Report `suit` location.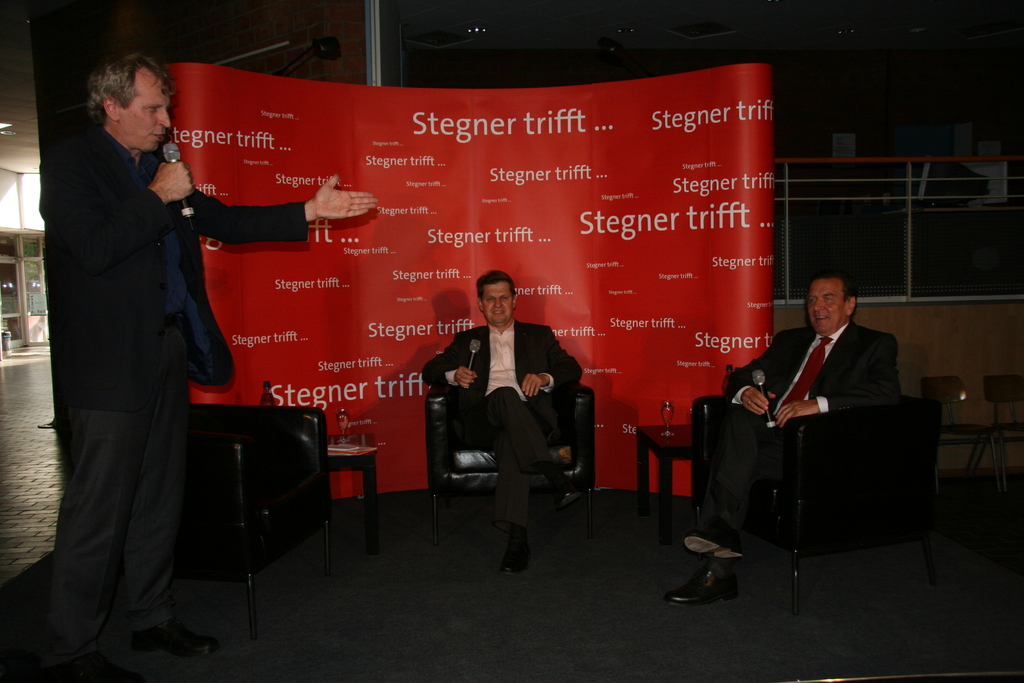
Report: rect(31, 121, 310, 634).
